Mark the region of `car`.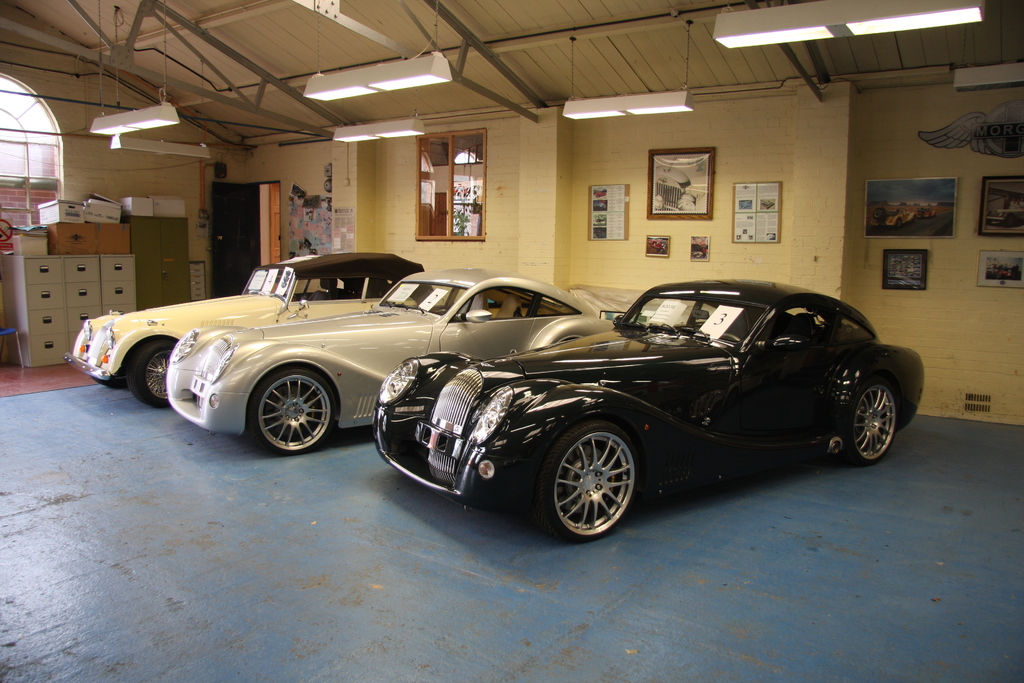
Region: box(372, 278, 925, 543).
